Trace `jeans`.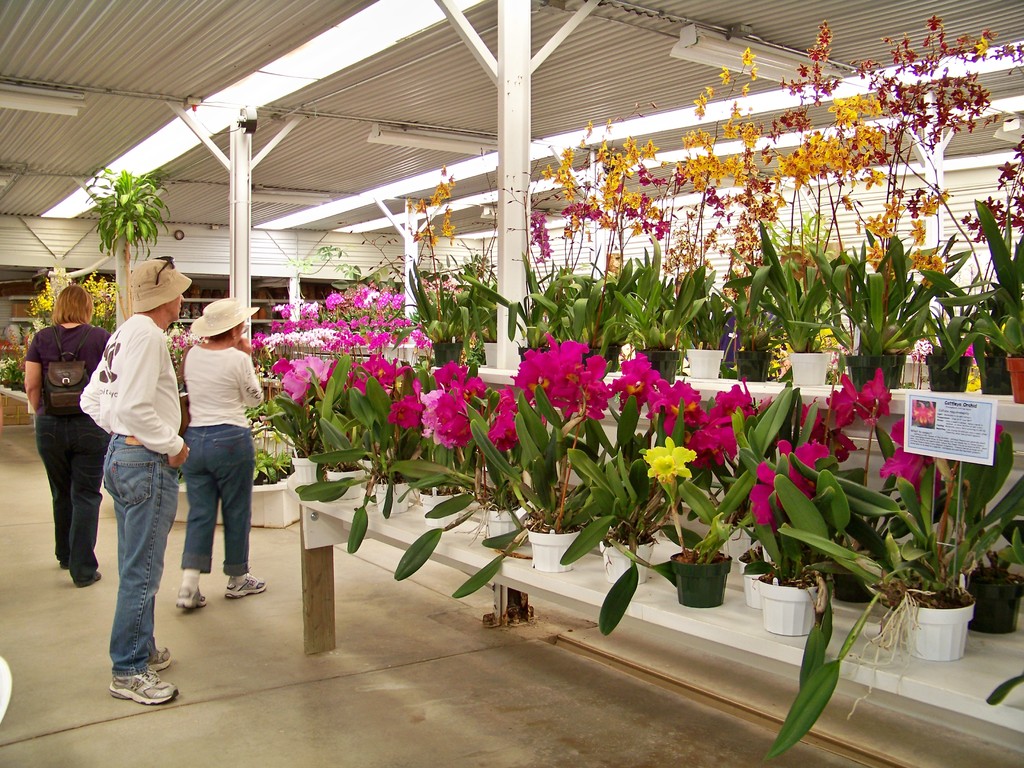
Traced to 103/436/177/681.
